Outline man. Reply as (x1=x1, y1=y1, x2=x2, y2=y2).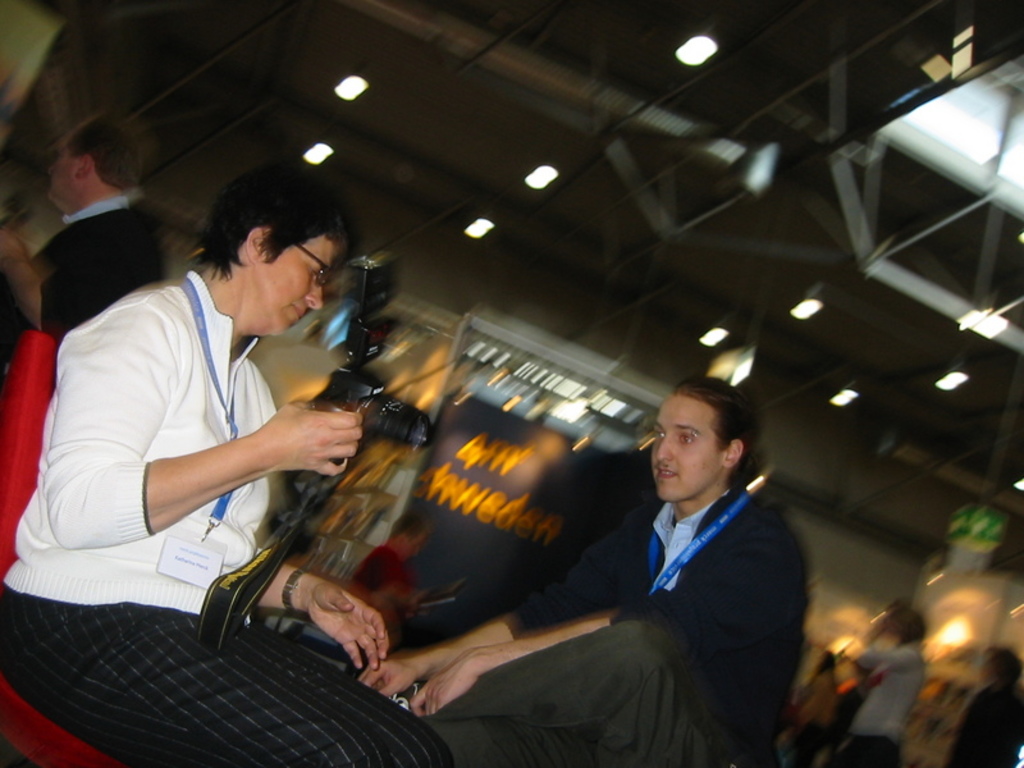
(x1=355, y1=372, x2=813, y2=767).
